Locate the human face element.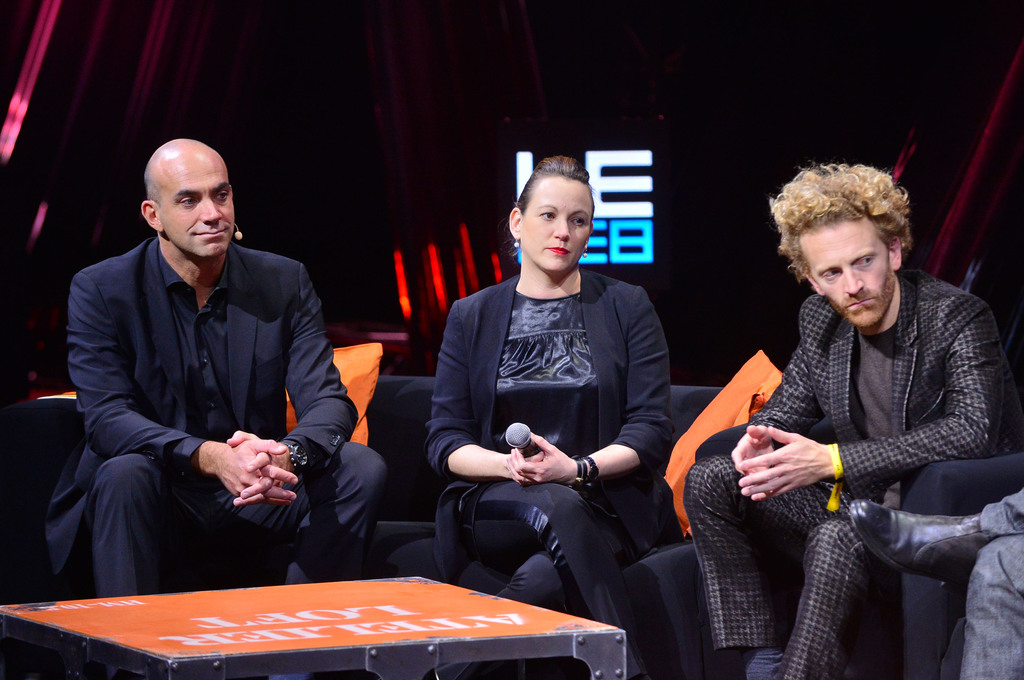
Element bbox: 797,221,895,329.
